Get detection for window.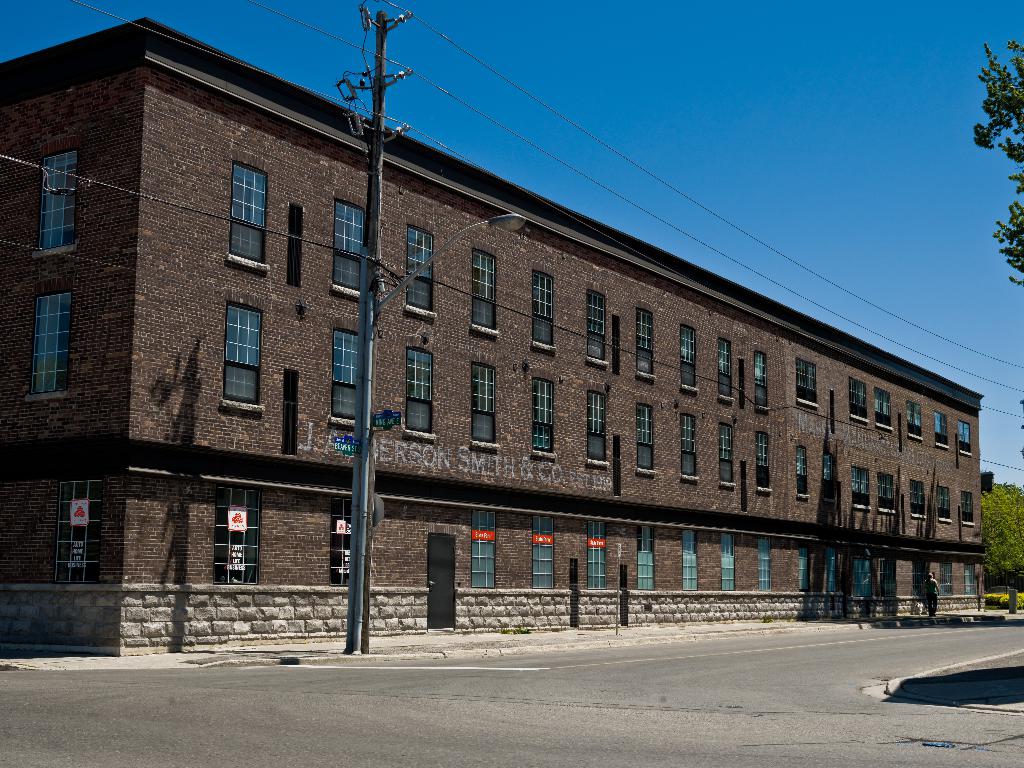
Detection: select_region(796, 541, 811, 596).
